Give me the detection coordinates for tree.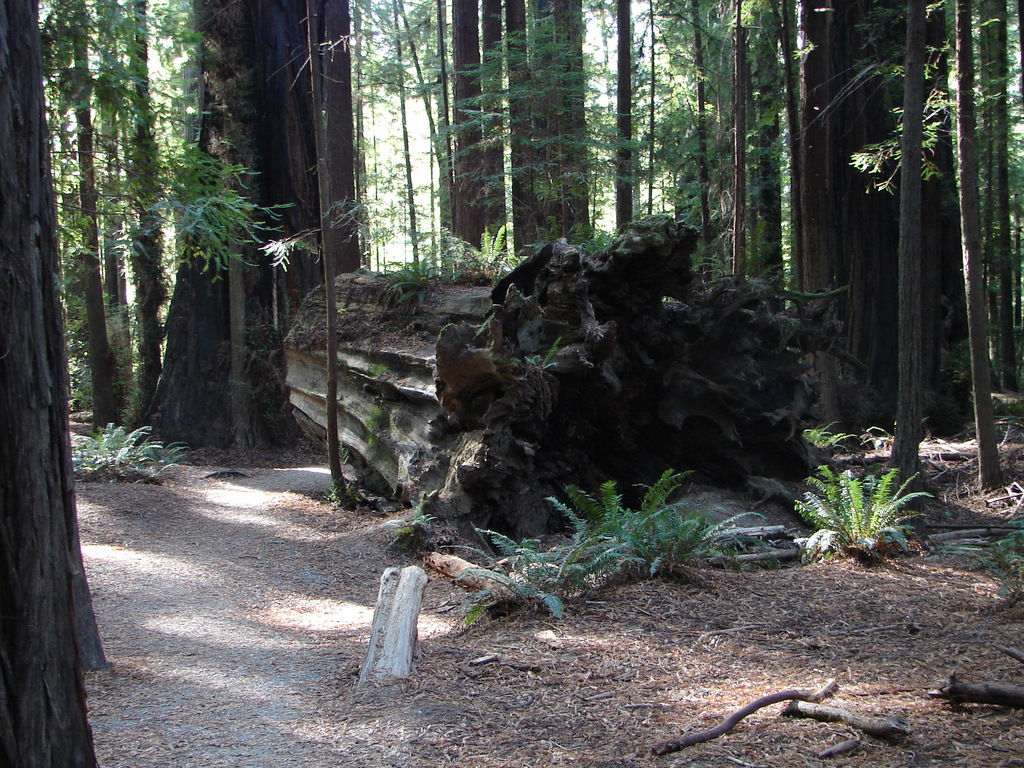
crop(602, 0, 664, 268).
